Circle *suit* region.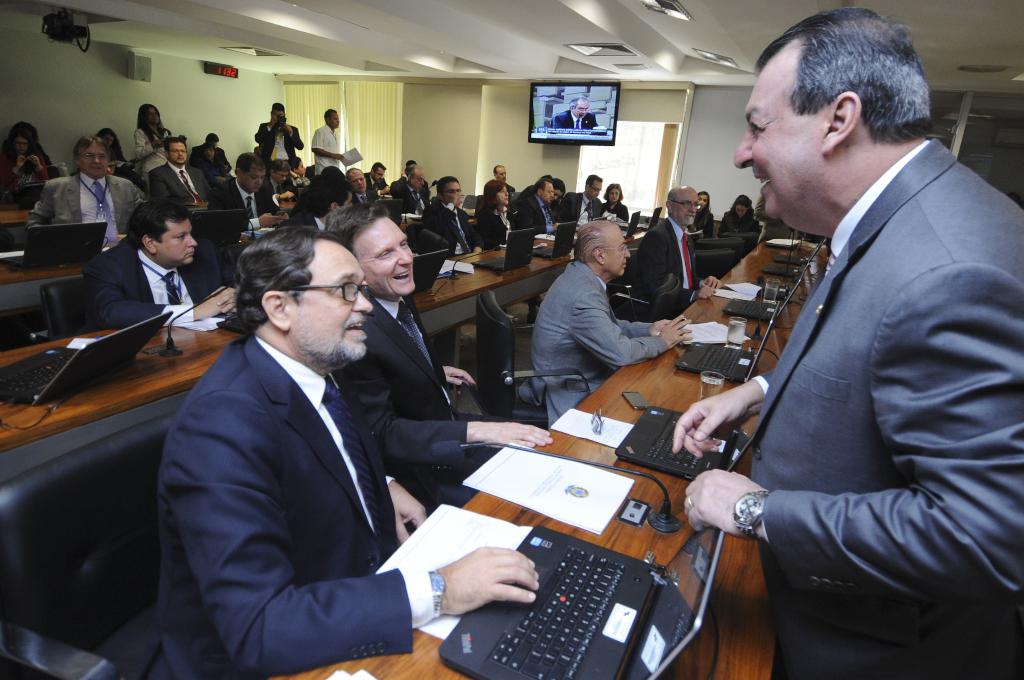
Region: 142,237,461,679.
